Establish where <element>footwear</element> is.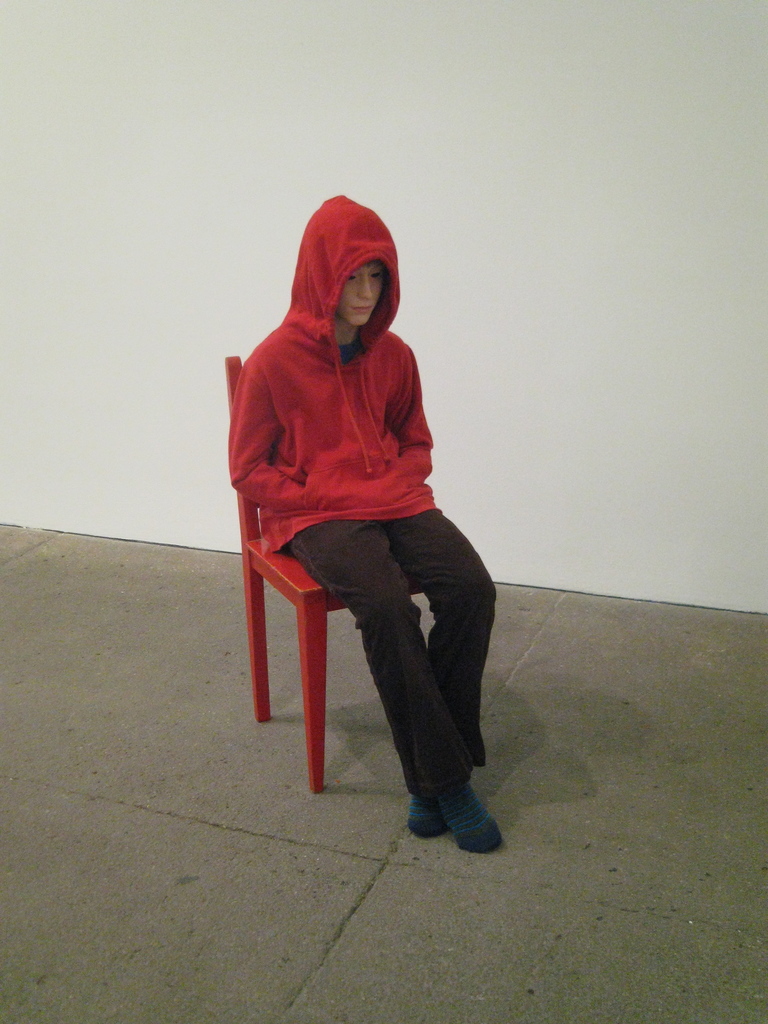
Established at [left=440, top=786, right=501, bottom=847].
